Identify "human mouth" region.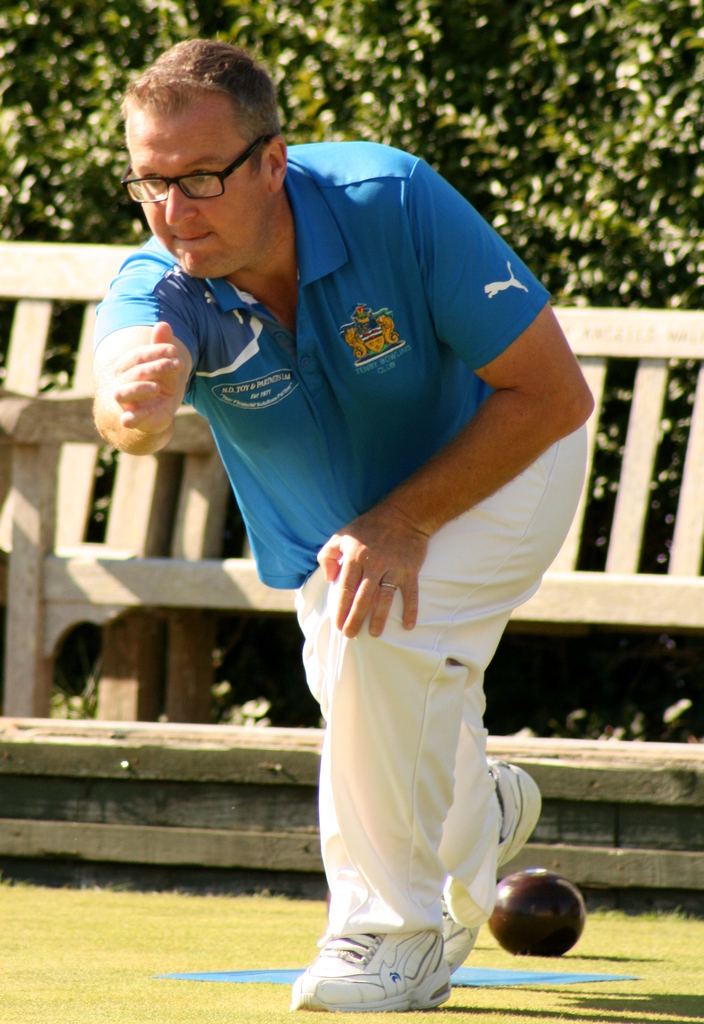
Region: 170:228:217:250.
